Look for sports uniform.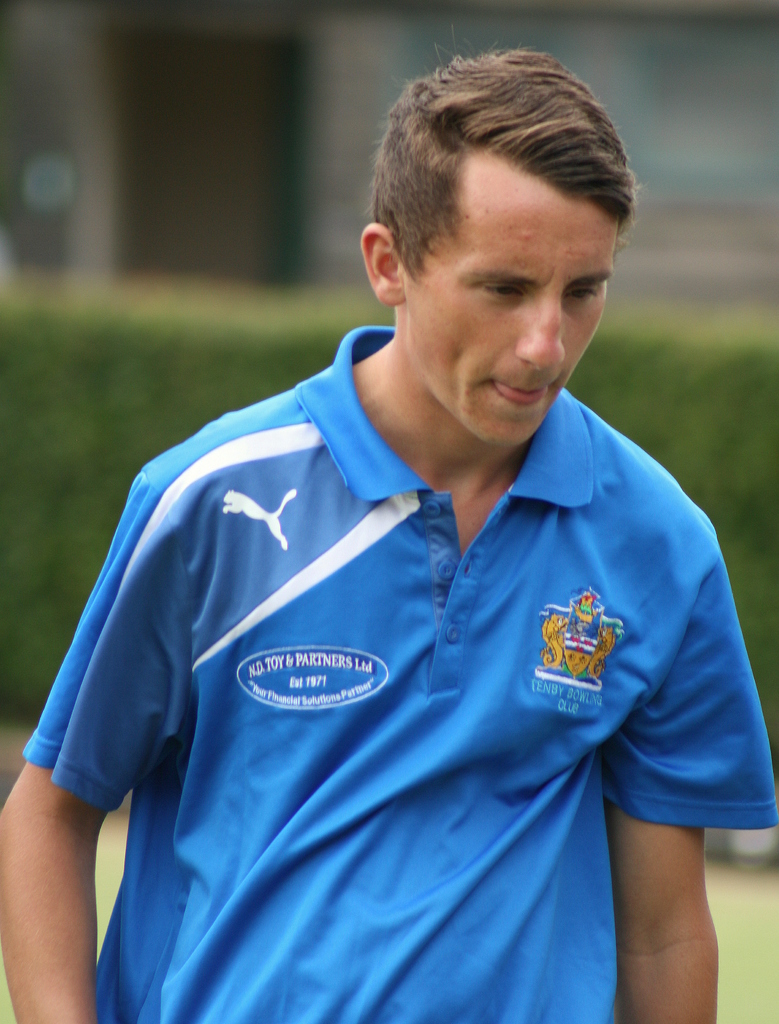
Found: <box>36,84,775,1011</box>.
